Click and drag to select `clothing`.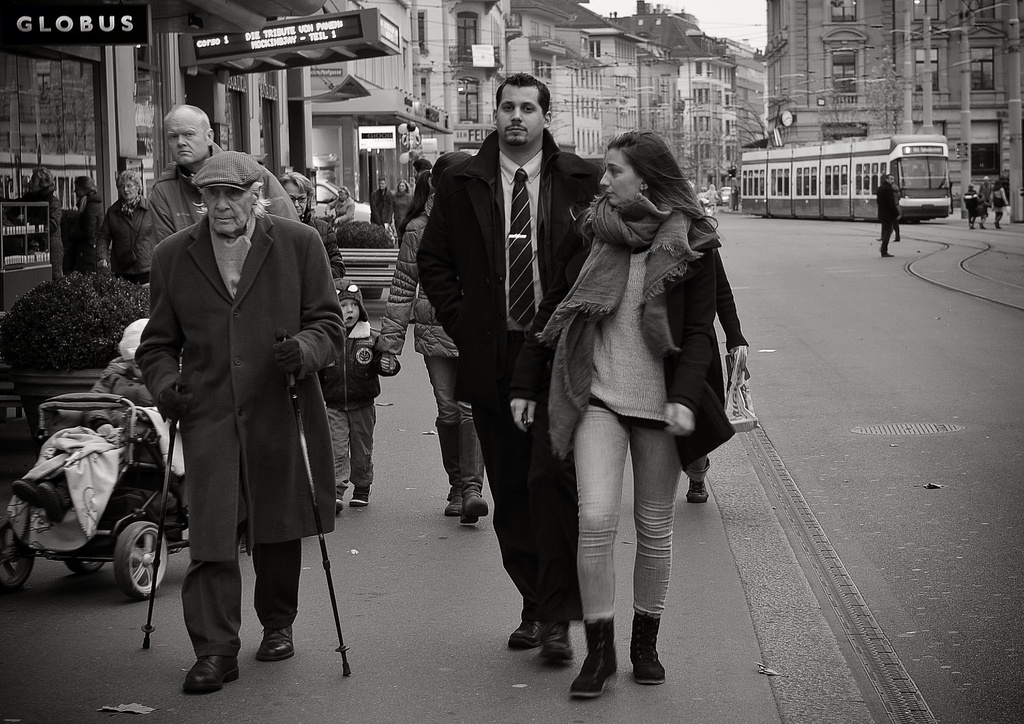
Selection: x1=991, y1=188, x2=1004, y2=222.
